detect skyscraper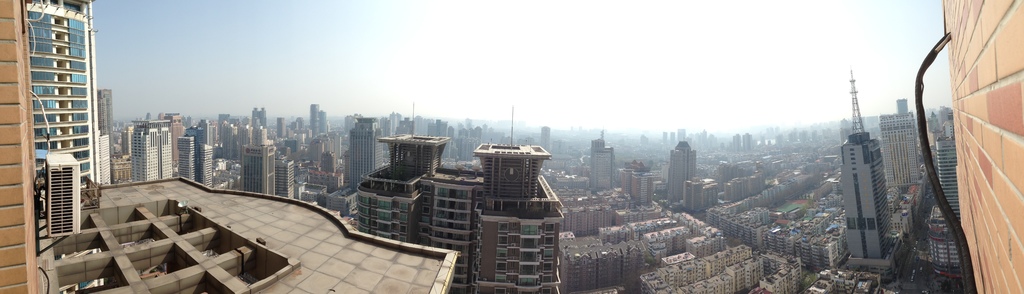
{"x1": 349, "y1": 110, "x2": 382, "y2": 189}
